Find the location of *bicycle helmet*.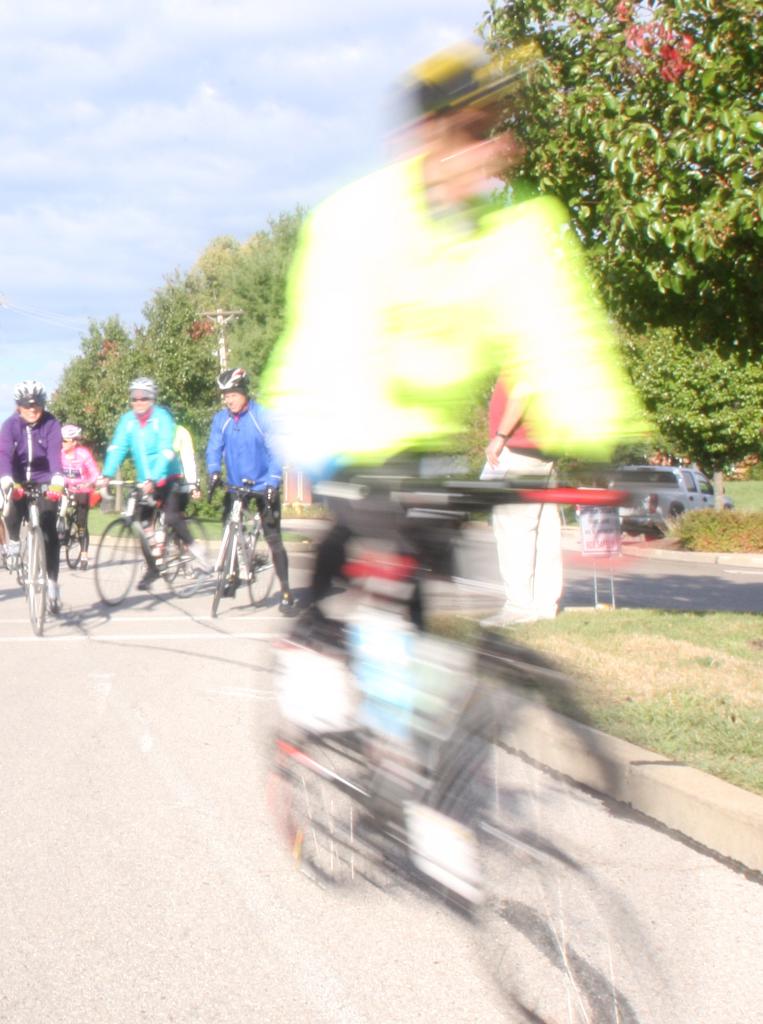
Location: <bbox>15, 385, 50, 400</bbox>.
